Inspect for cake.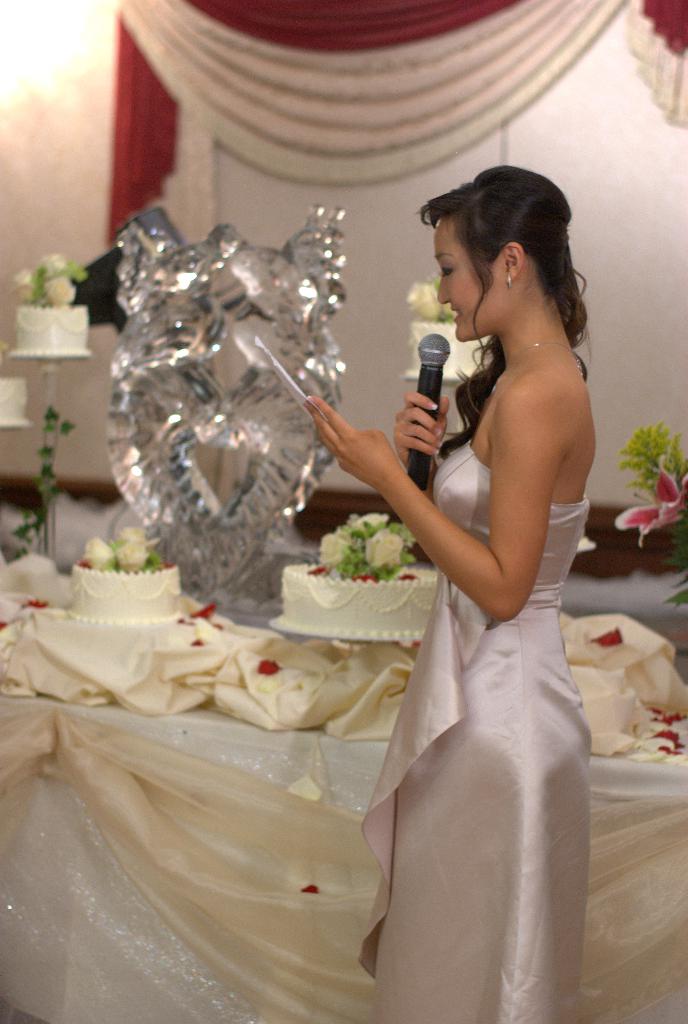
Inspection: (408,317,491,382).
